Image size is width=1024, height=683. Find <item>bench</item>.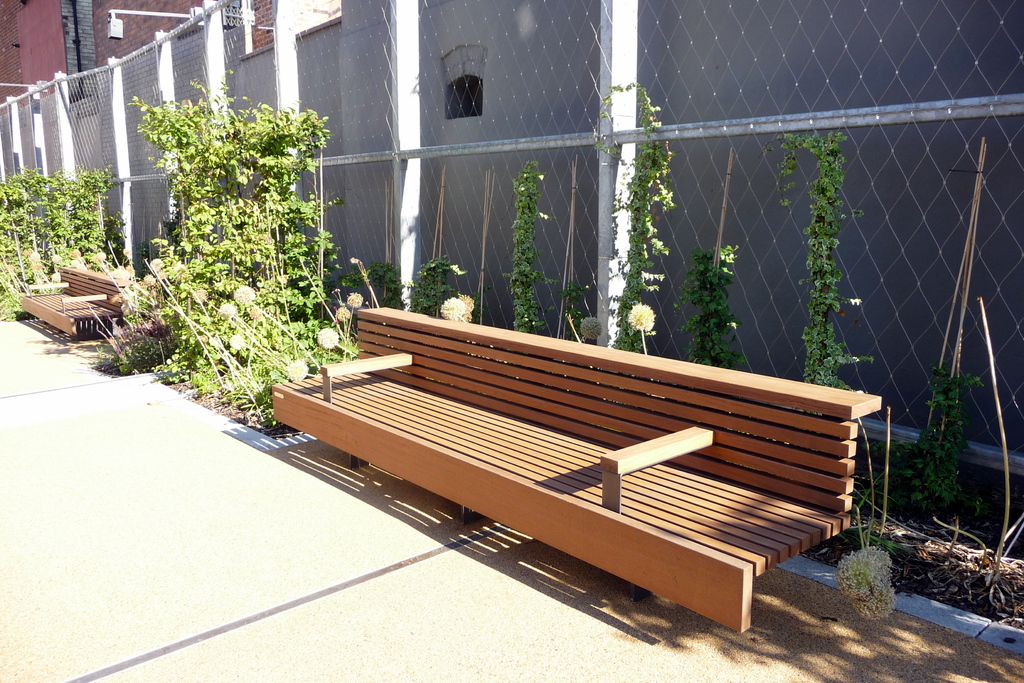
region(20, 271, 125, 345).
